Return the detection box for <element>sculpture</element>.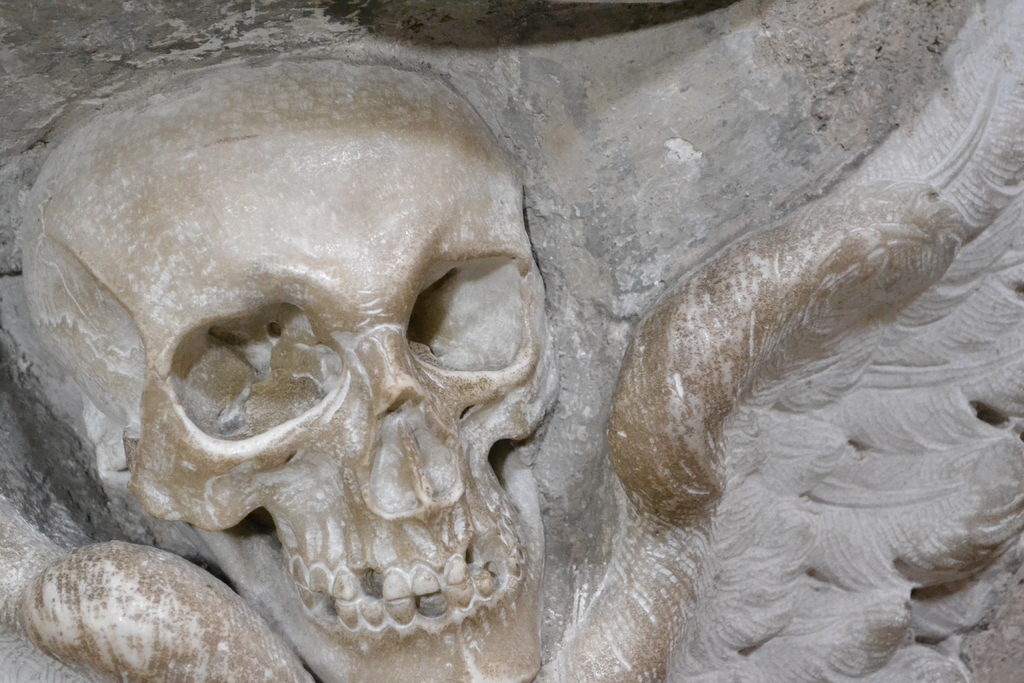
BBox(0, 0, 1023, 682).
